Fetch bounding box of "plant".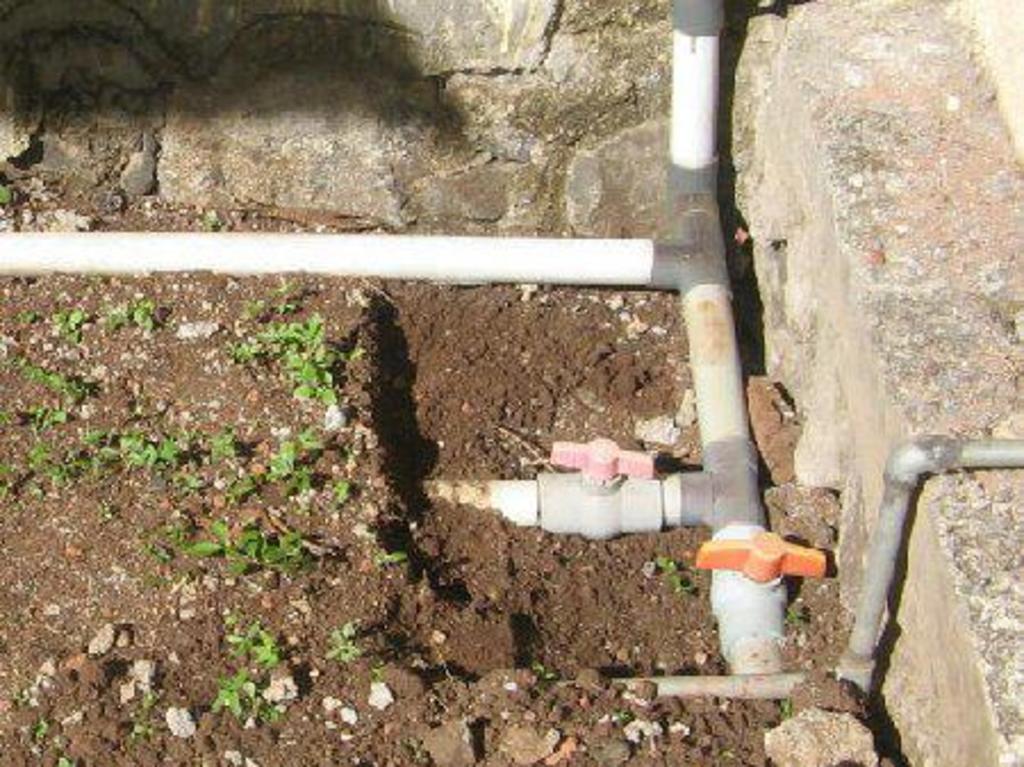
Bbox: 98/432/189/467.
